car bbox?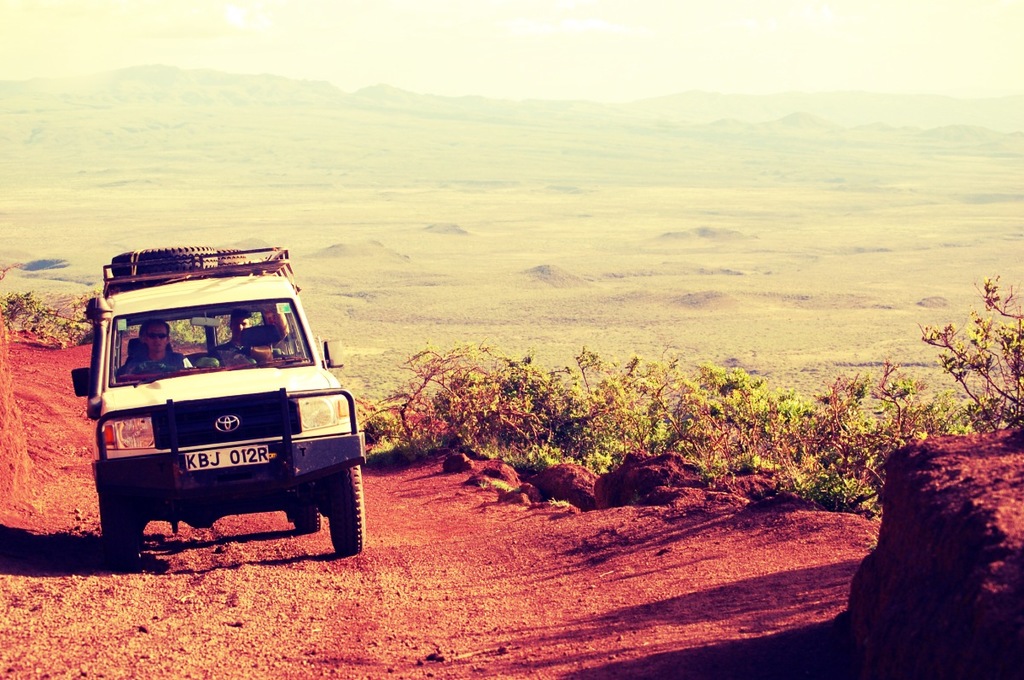
<box>68,246,369,554</box>
